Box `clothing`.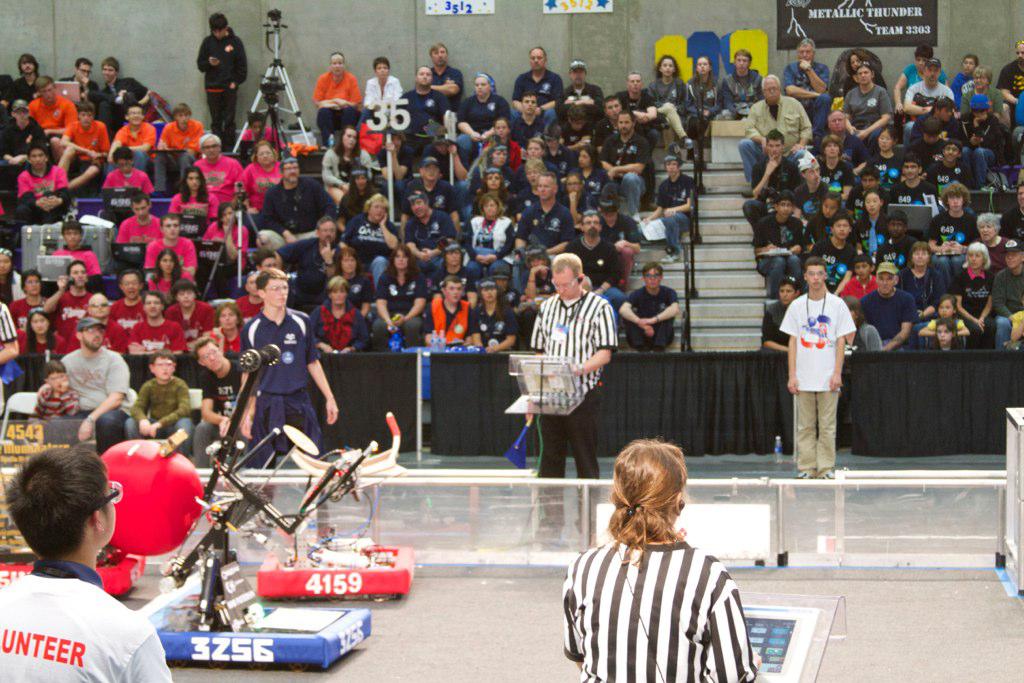
146, 235, 194, 272.
